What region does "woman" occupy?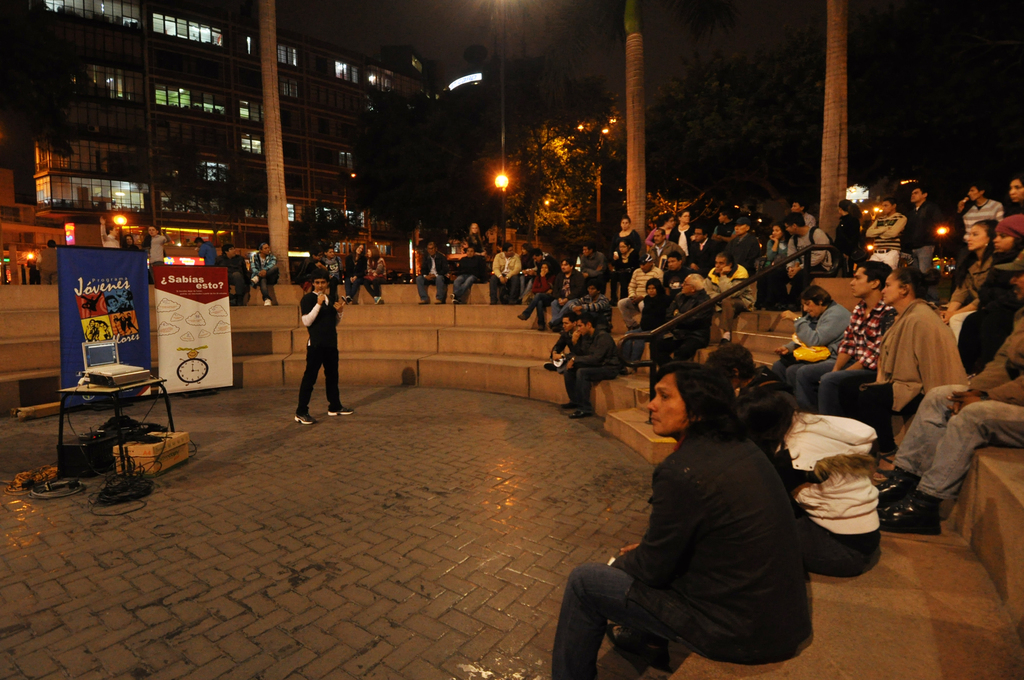
box(832, 200, 862, 273).
